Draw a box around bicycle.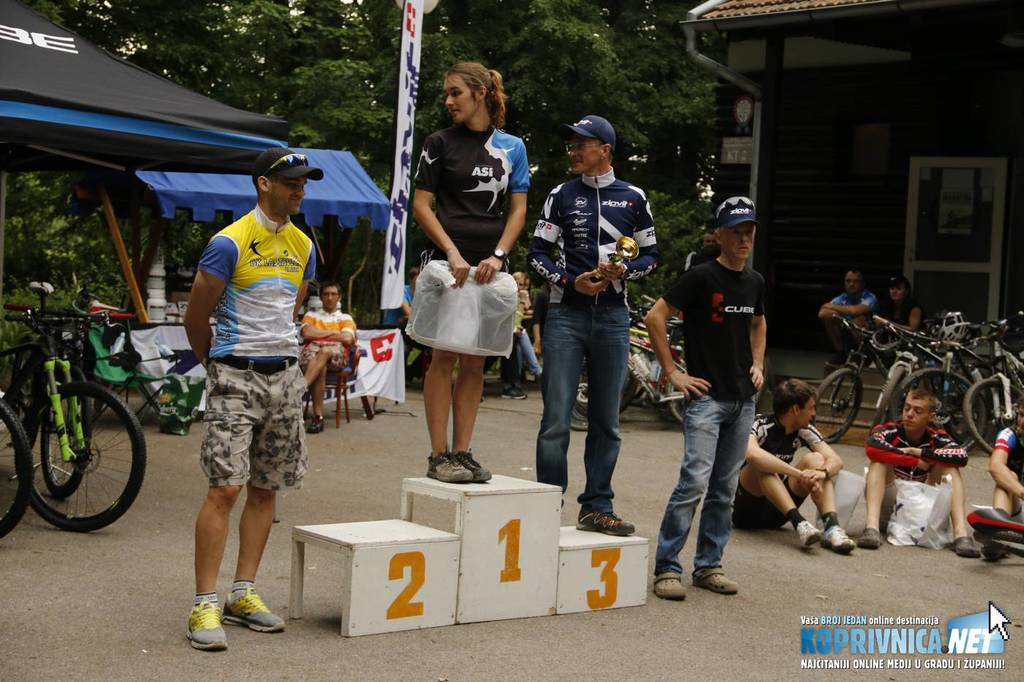
x1=0, y1=276, x2=148, y2=531.
